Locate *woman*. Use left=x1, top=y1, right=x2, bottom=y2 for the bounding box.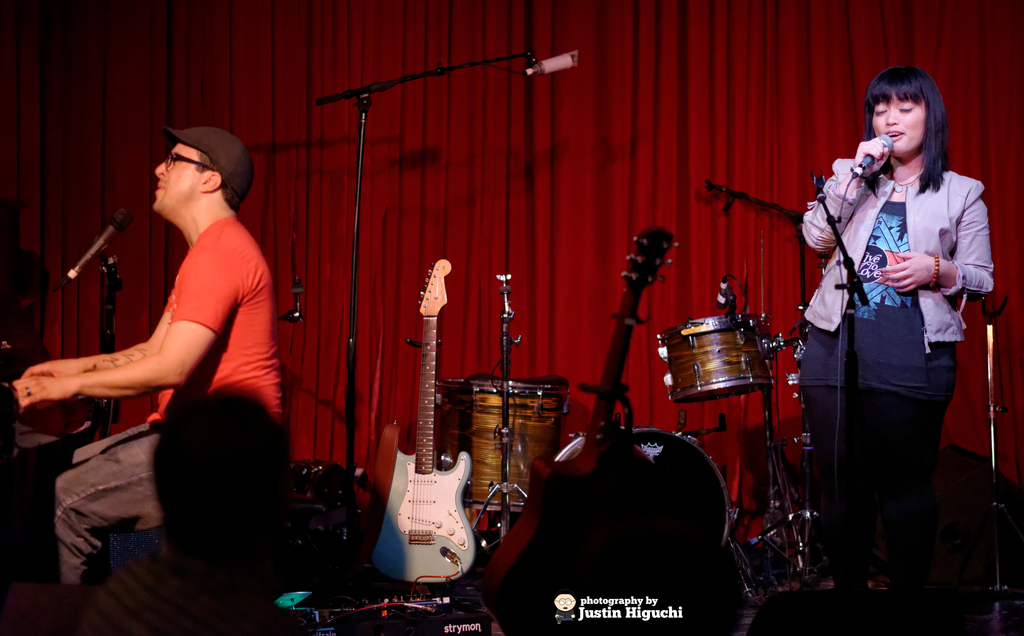
left=801, top=53, right=989, bottom=612.
